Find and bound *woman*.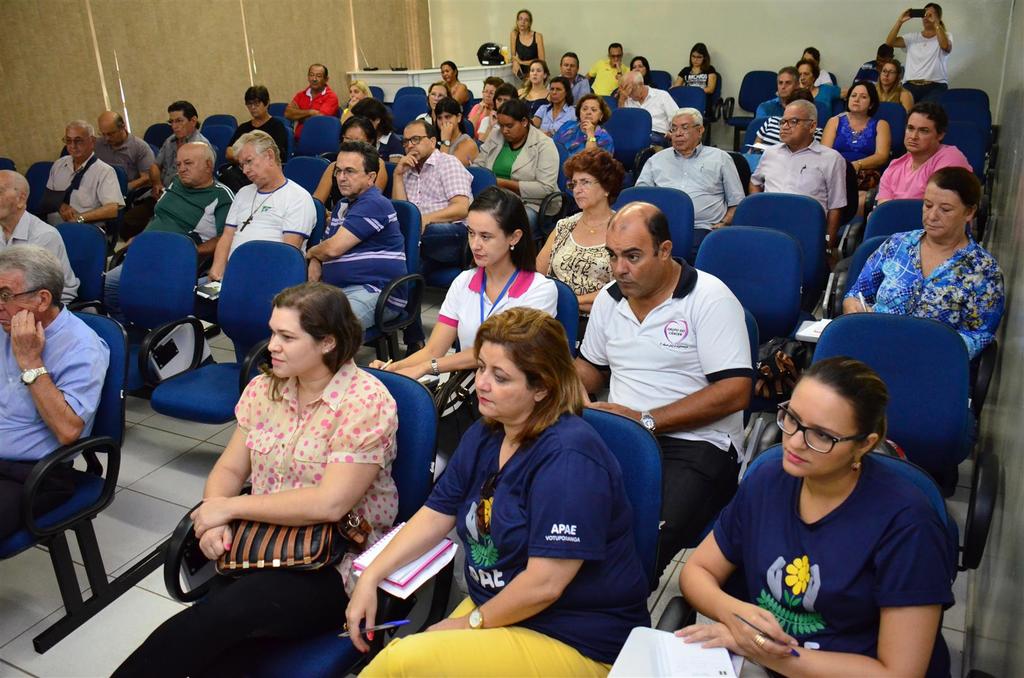
Bound: locate(510, 8, 544, 89).
